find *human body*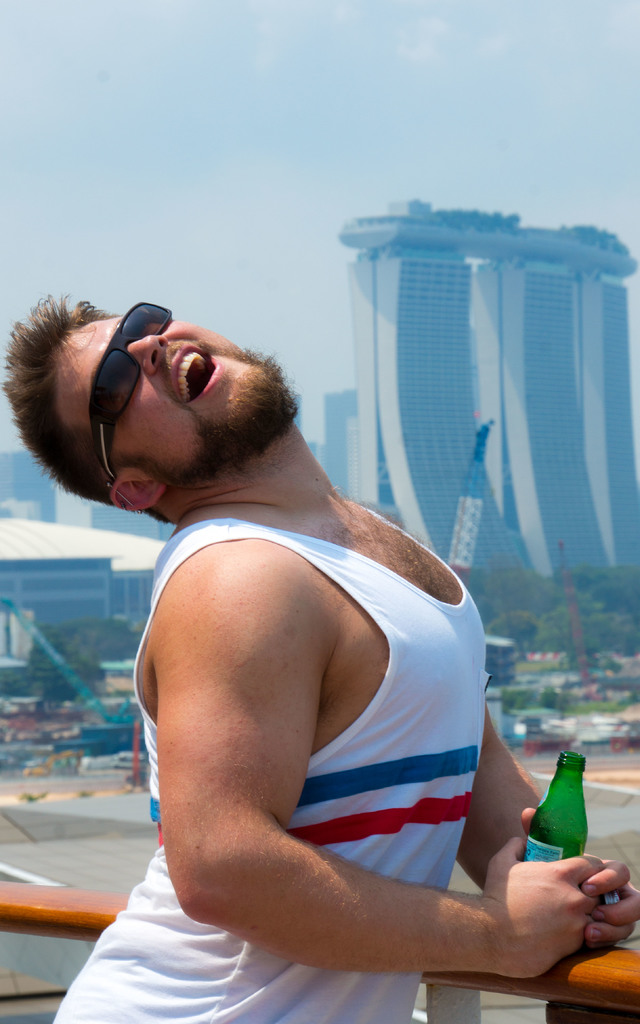
[57,254,564,1005]
